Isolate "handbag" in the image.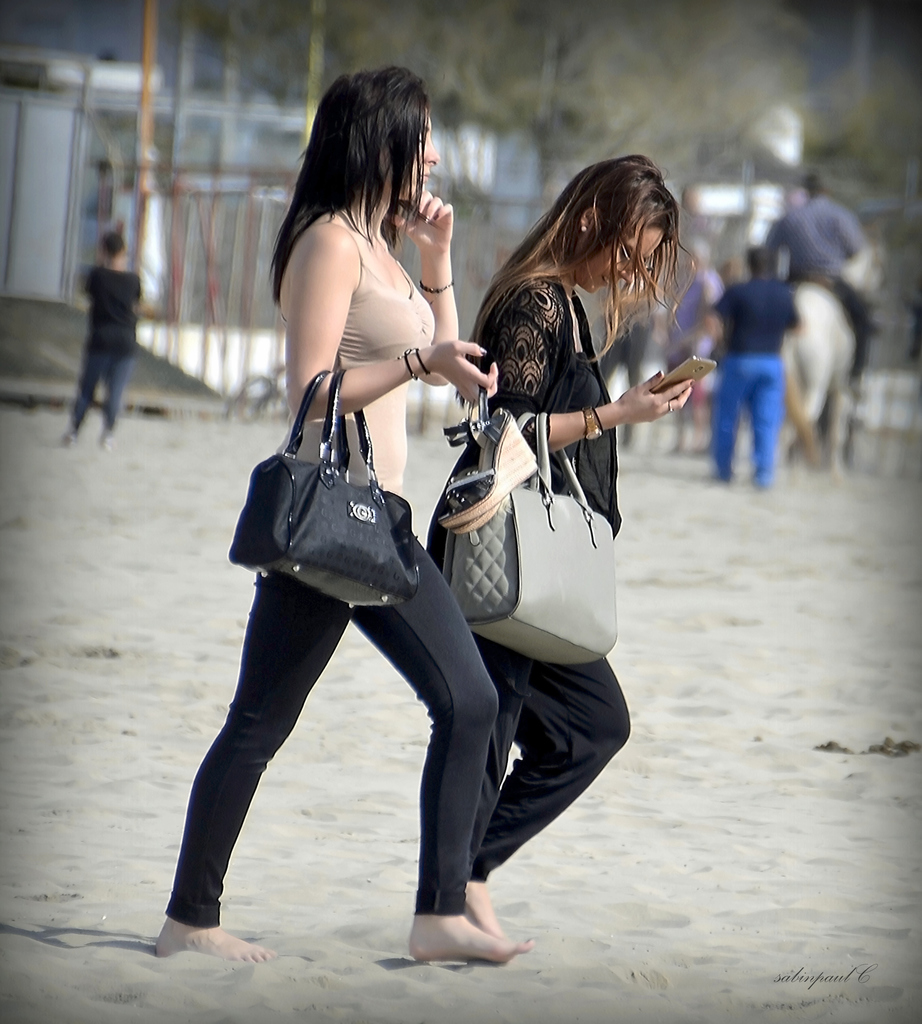
Isolated region: 445/412/617/664.
